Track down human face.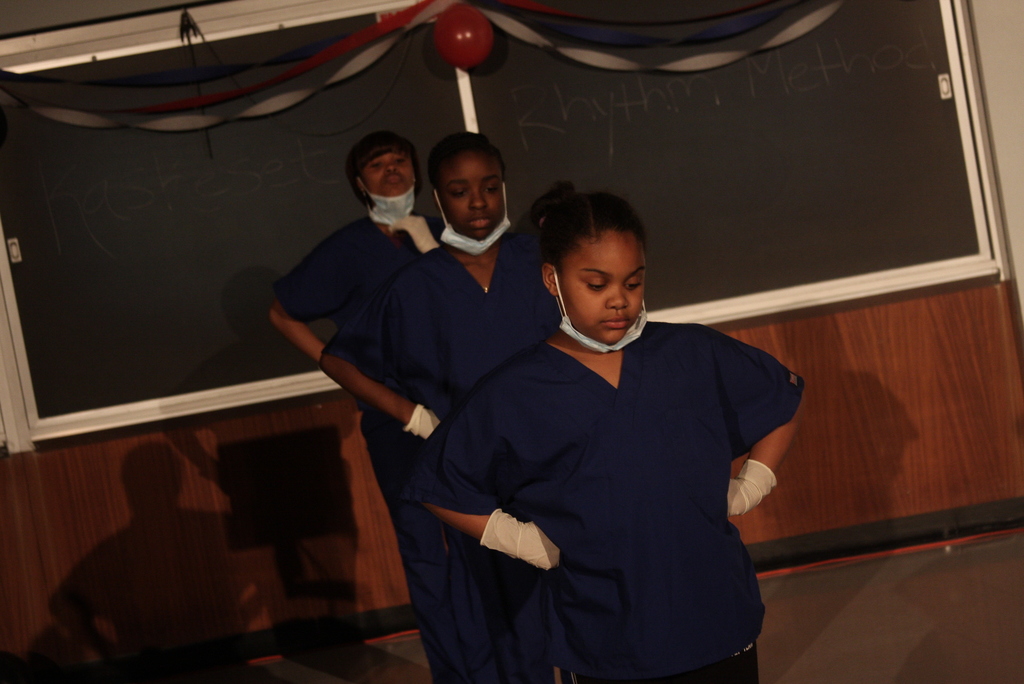
Tracked to detection(362, 152, 412, 197).
